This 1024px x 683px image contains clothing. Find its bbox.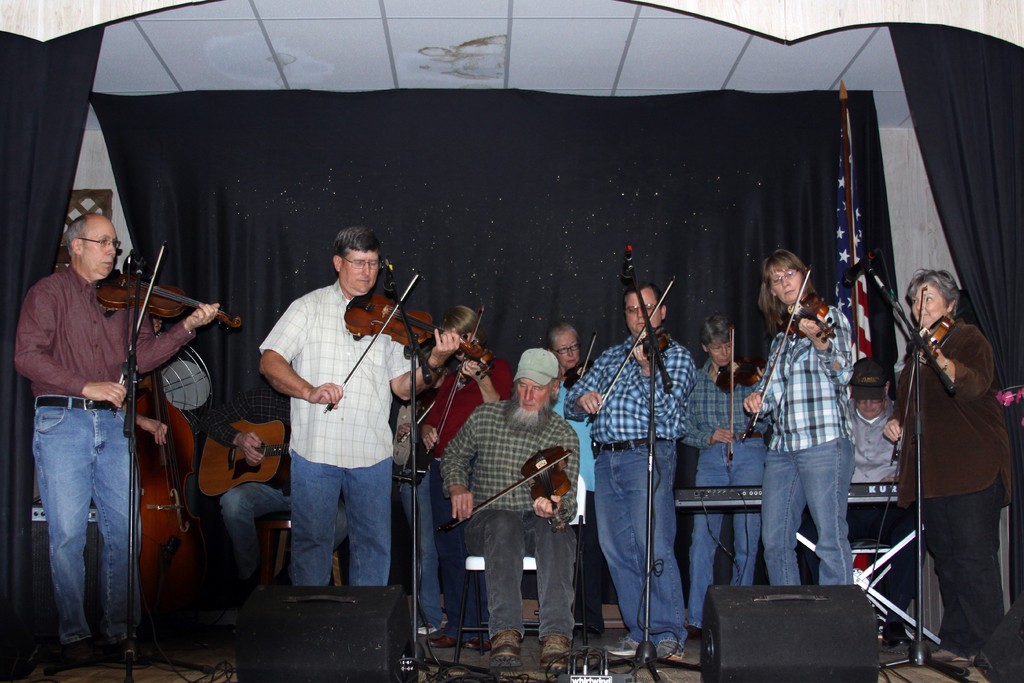
(left=264, top=280, right=416, bottom=584).
